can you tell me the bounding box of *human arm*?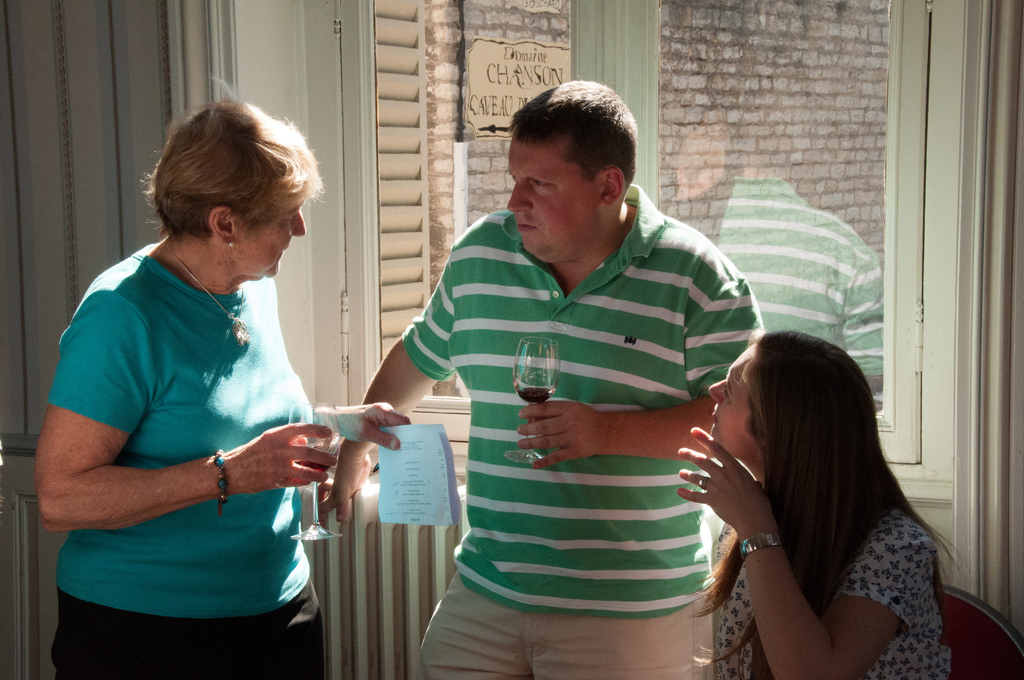
box(312, 208, 483, 528).
